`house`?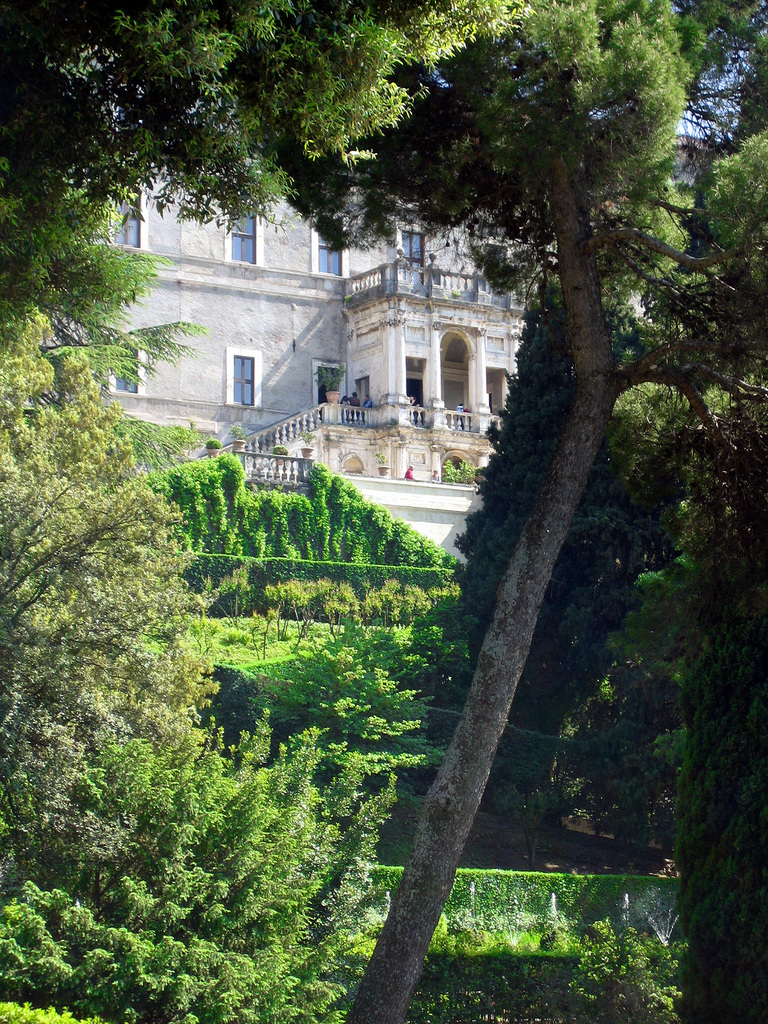
[88,170,553,505]
